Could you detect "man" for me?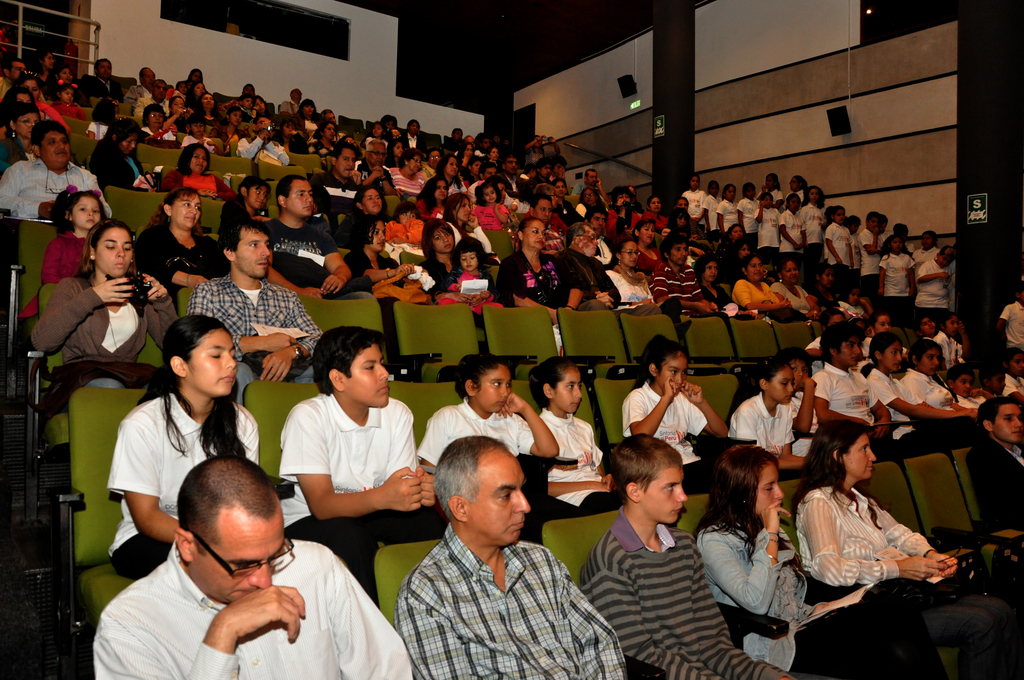
Detection result: x1=384 y1=435 x2=621 y2=679.
